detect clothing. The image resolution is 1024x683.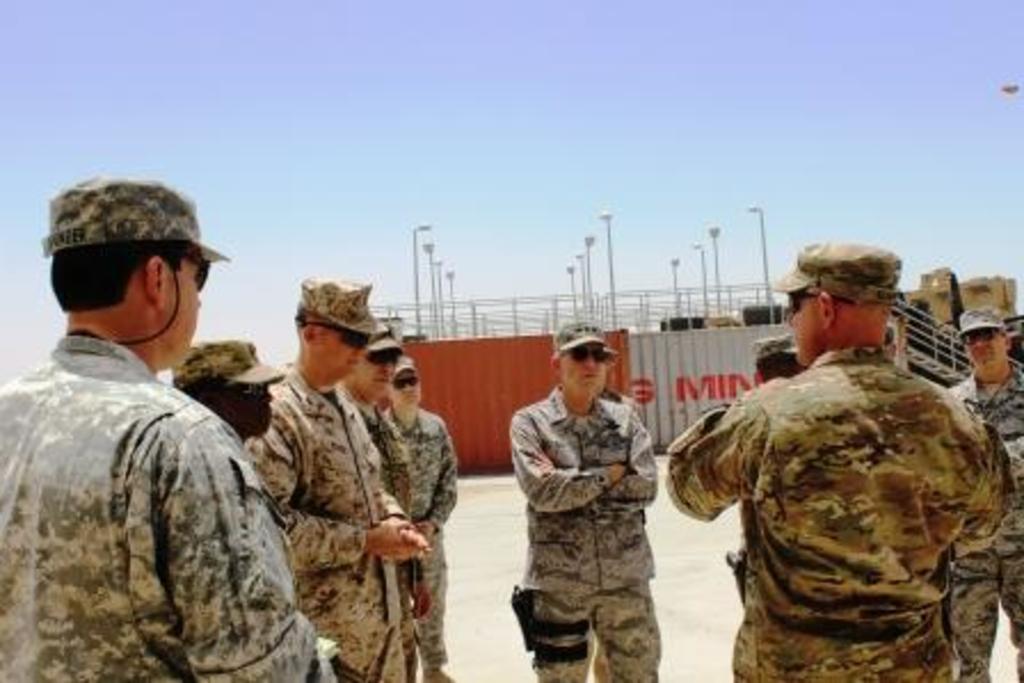
BBox(389, 409, 464, 681).
